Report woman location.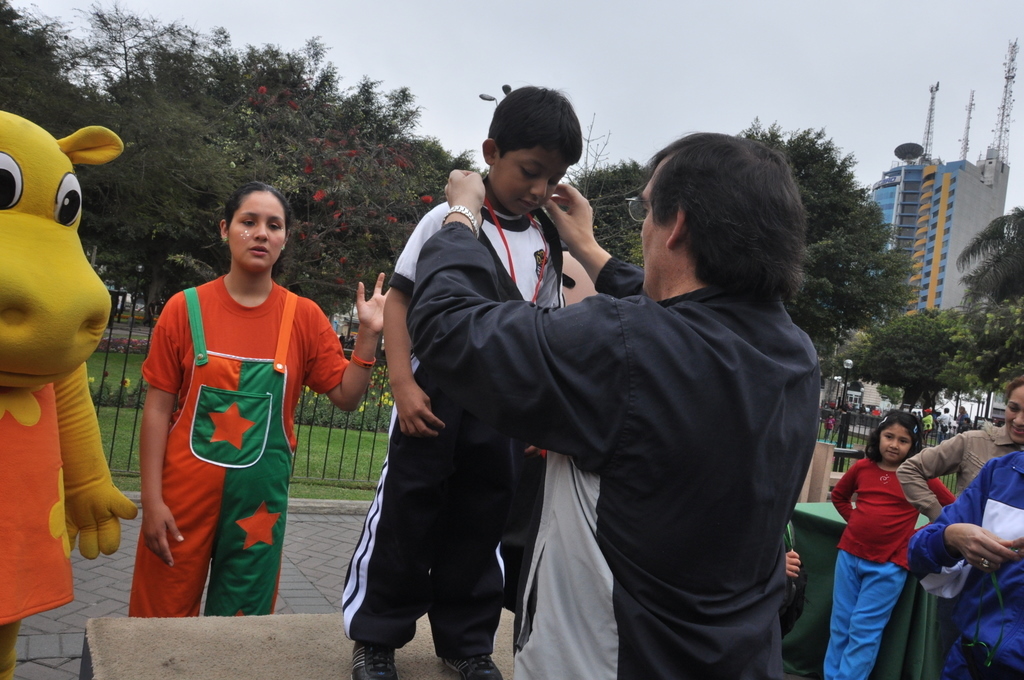
Report: bbox=[823, 406, 965, 668].
